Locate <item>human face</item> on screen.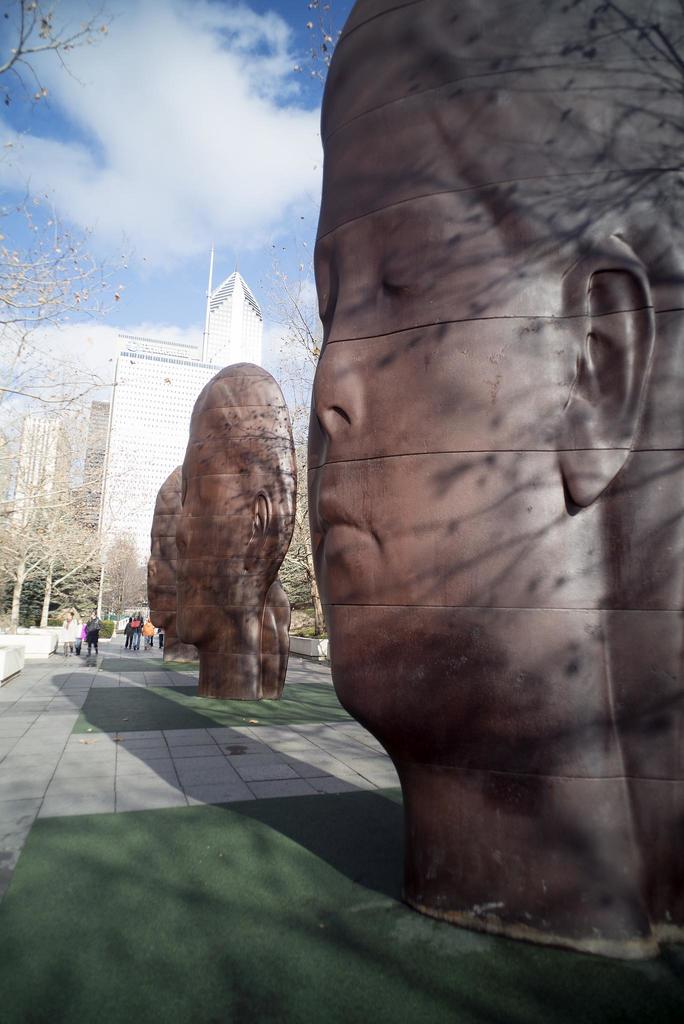
On screen at select_region(142, 494, 176, 617).
